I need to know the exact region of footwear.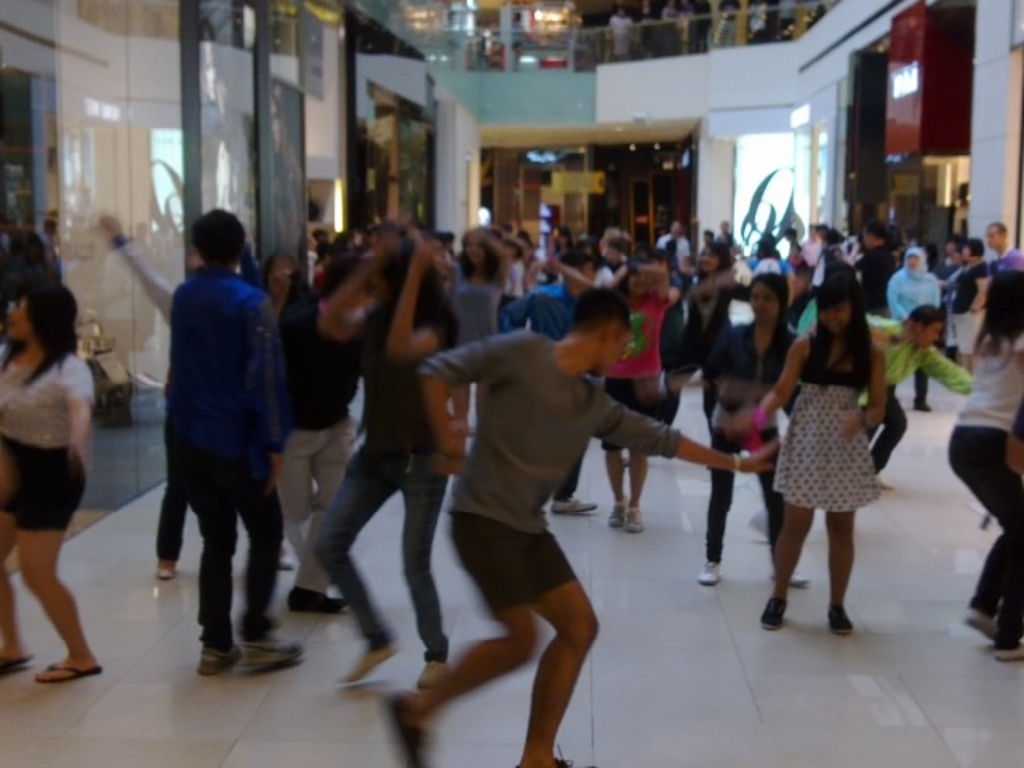
Region: rect(829, 600, 858, 638).
